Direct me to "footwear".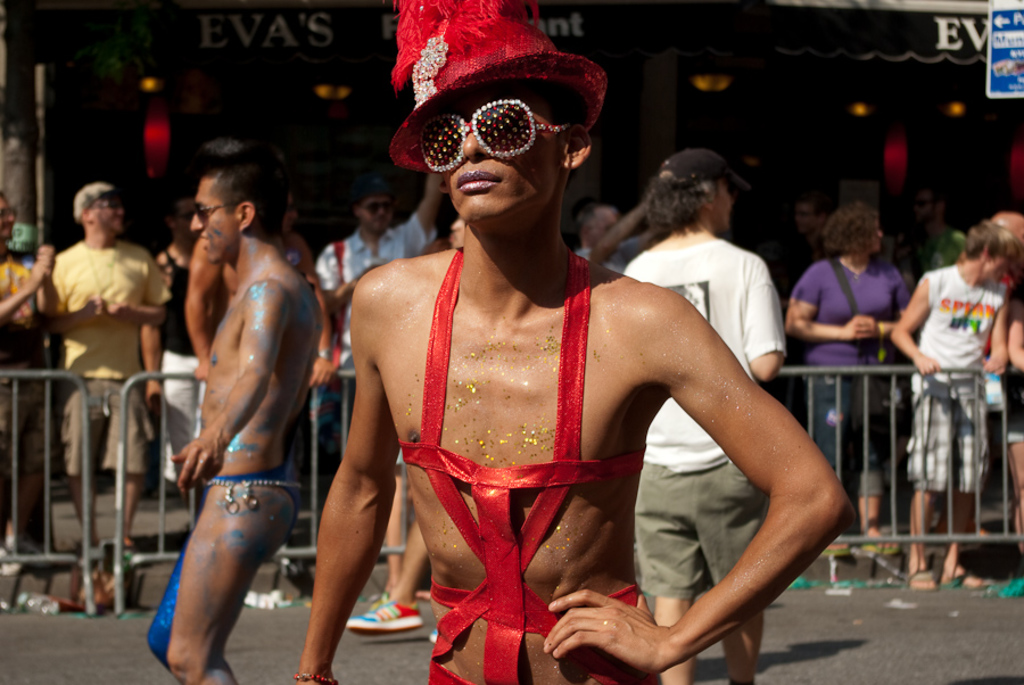
Direction: (903, 555, 939, 592).
